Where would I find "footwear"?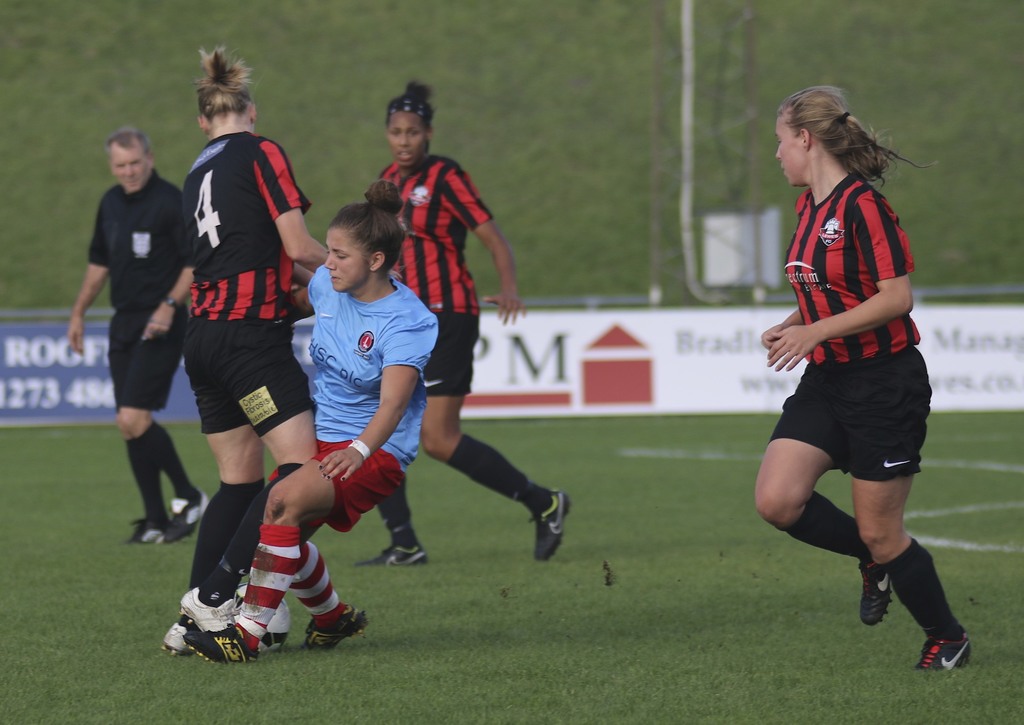
At <box>356,541,429,570</box>.
